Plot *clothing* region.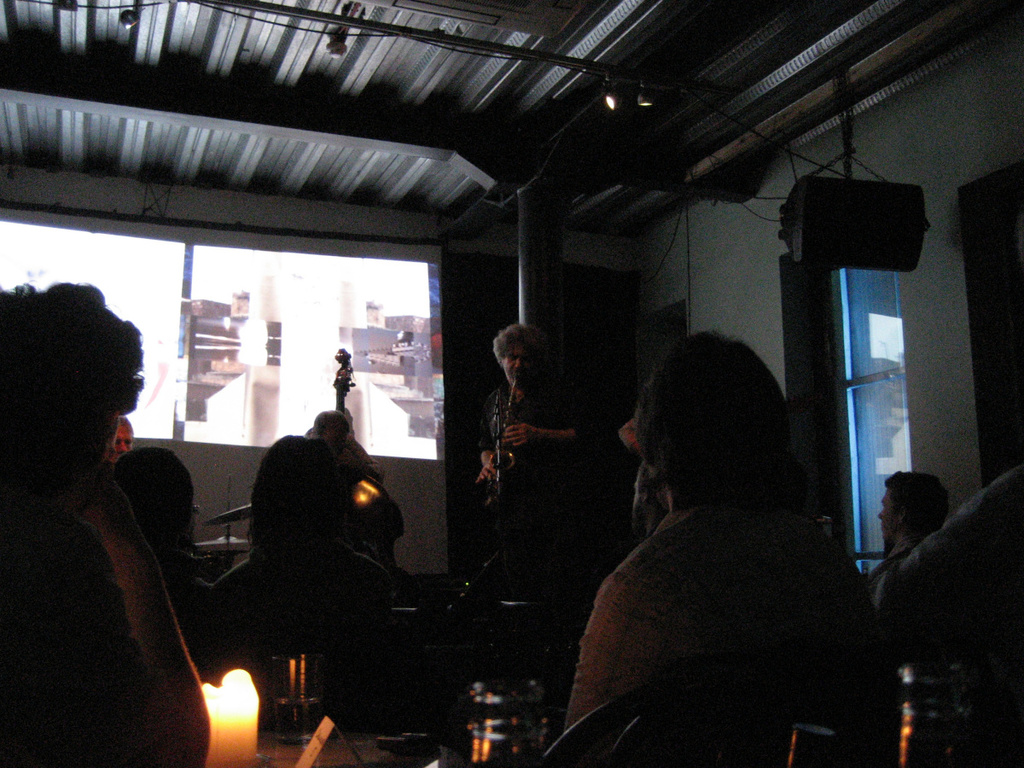
Plotted at <bbox>479, 379, 572, 480</bbox>.
